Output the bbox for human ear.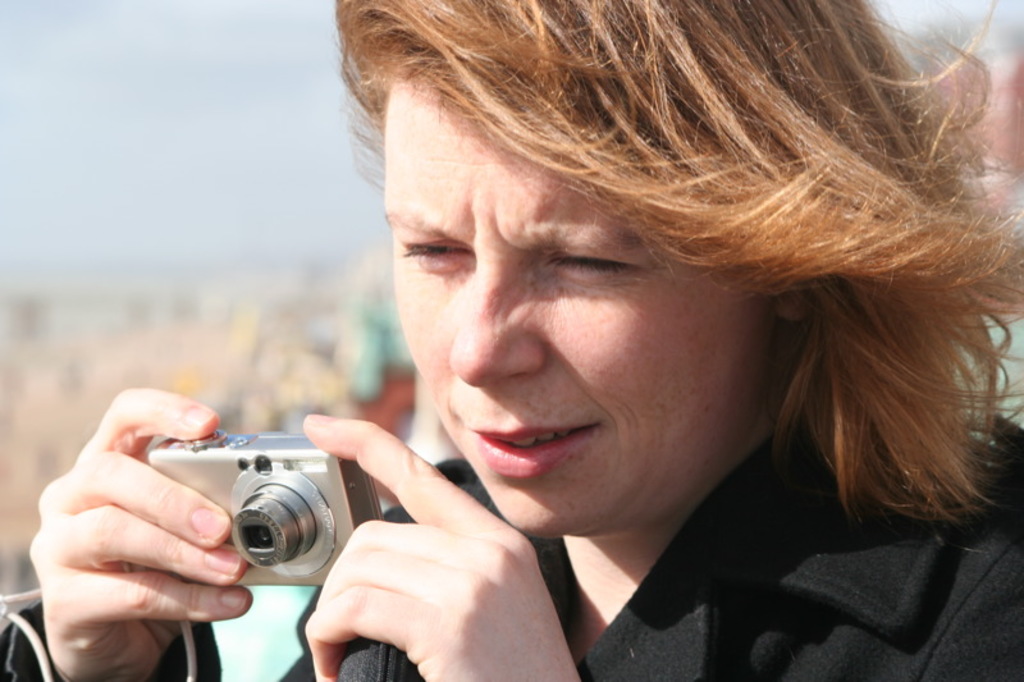
{"x1": 780, "y1": 289, "x2": 806, "y2": 316}.
